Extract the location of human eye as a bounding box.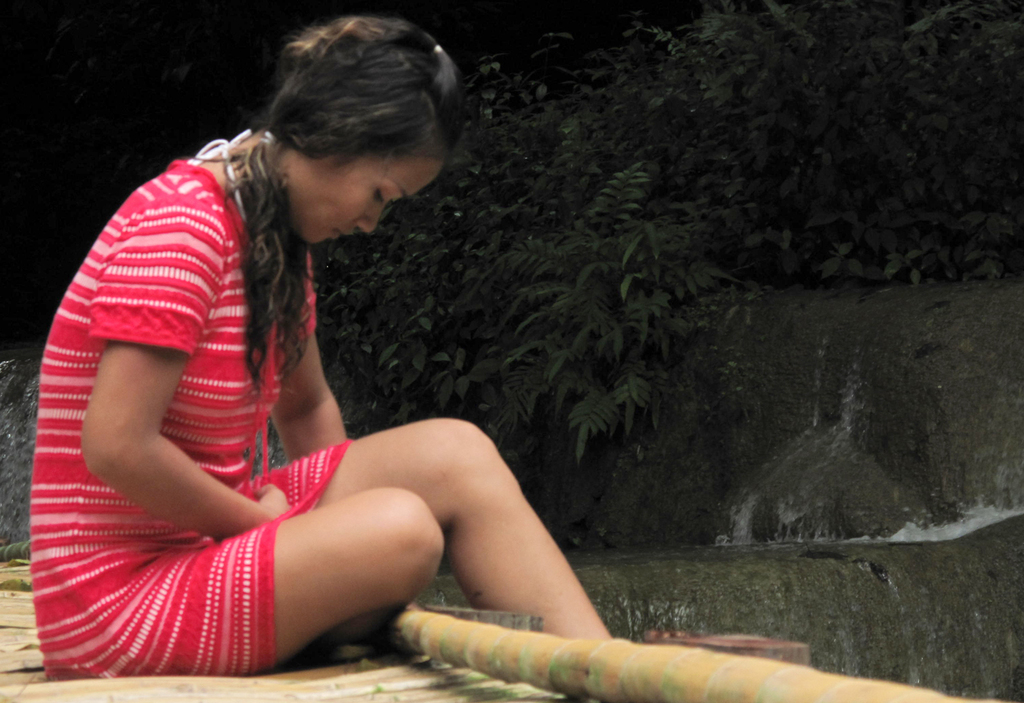
{"left": 371, "top": 191, "right": 391, "bottom": 206}.
